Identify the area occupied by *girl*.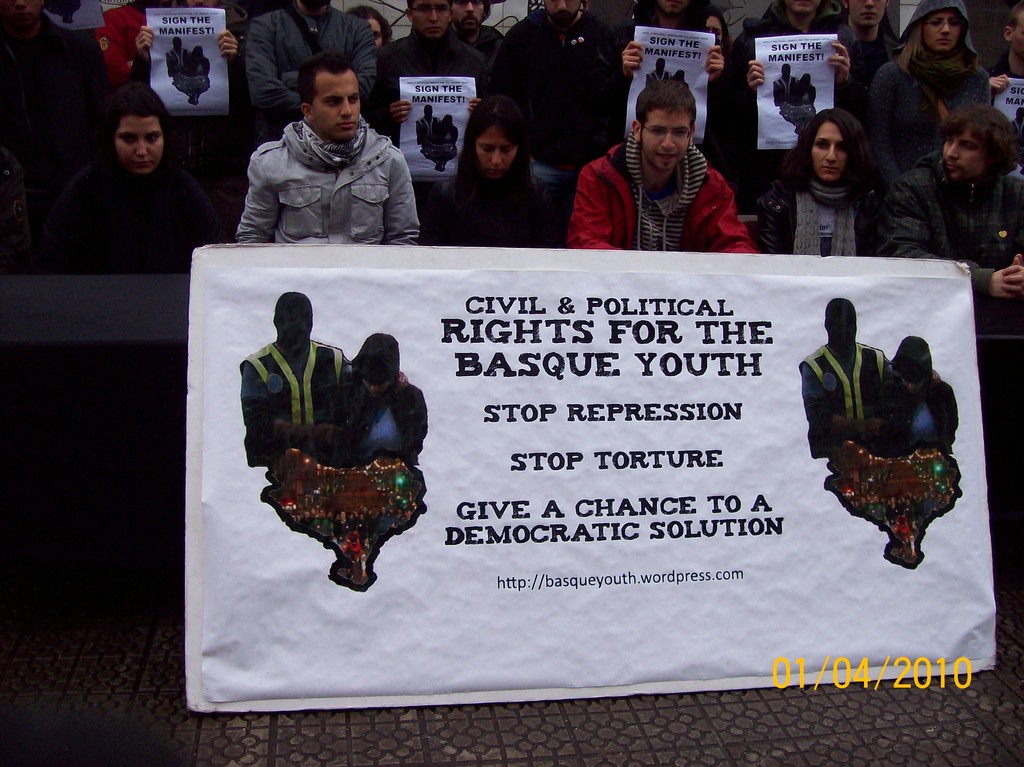
Area: <box>323,328,430,467</box>.
